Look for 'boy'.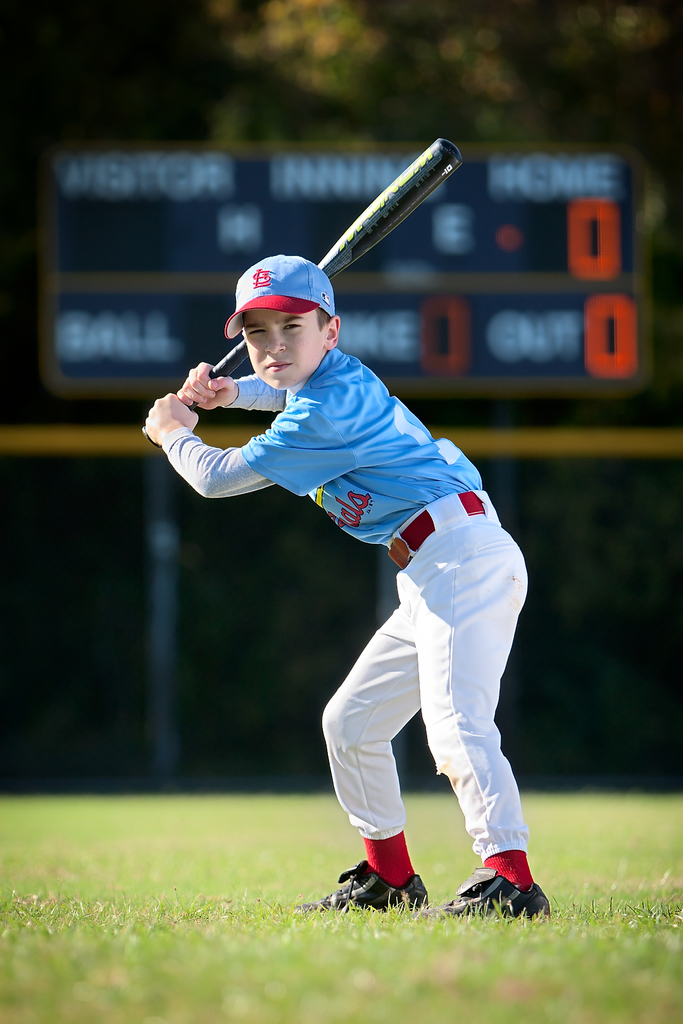
Found: bbox=(145, 250, 550, 919).
